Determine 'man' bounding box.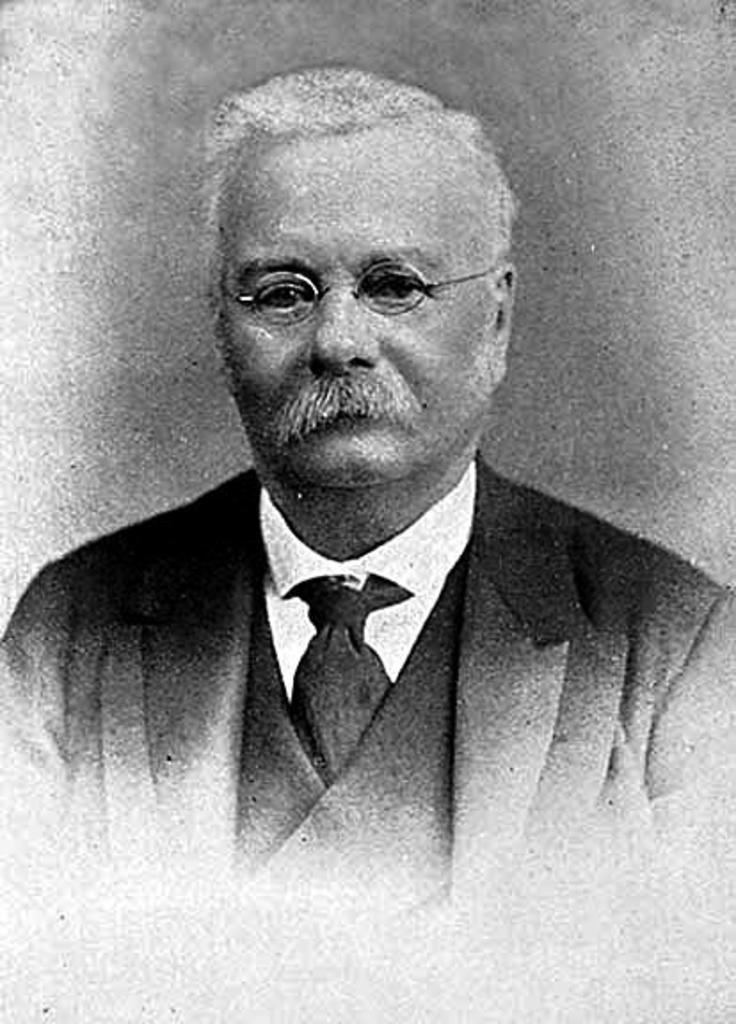
Determined: 0:110:727:908.
